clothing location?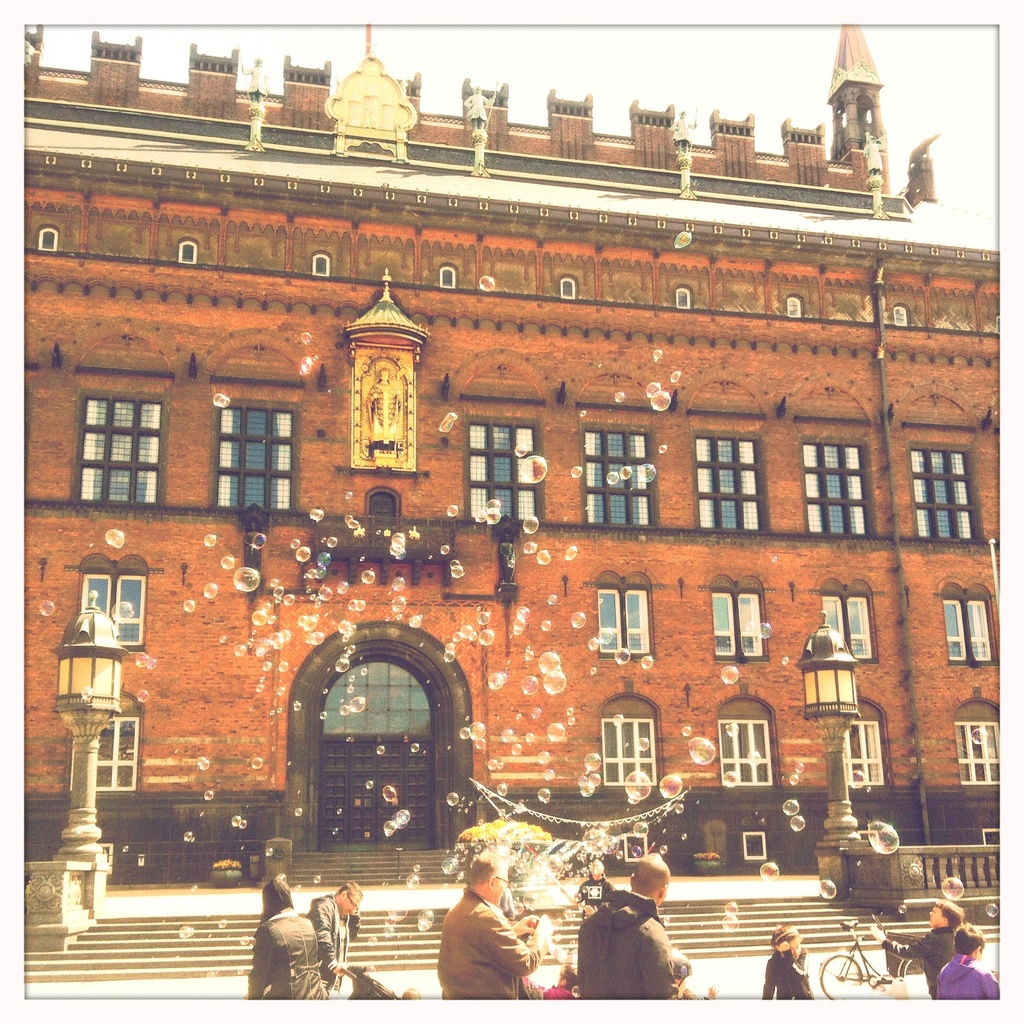
(245, 906, 329, 1000)
